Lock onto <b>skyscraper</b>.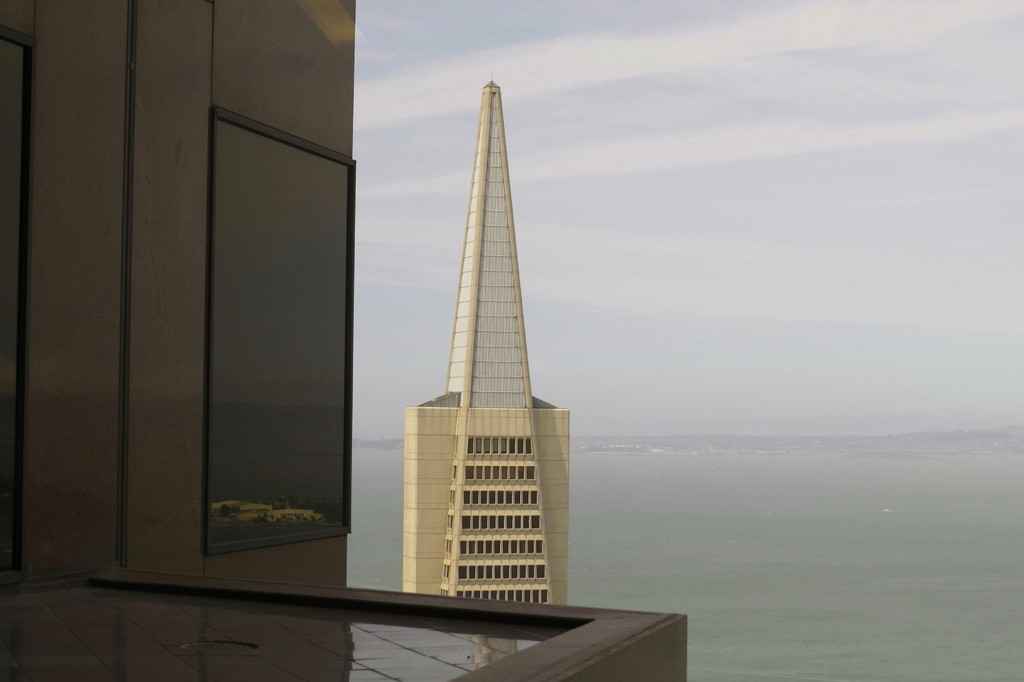
Locked: <region>332, 63, 605, 637</region>.
